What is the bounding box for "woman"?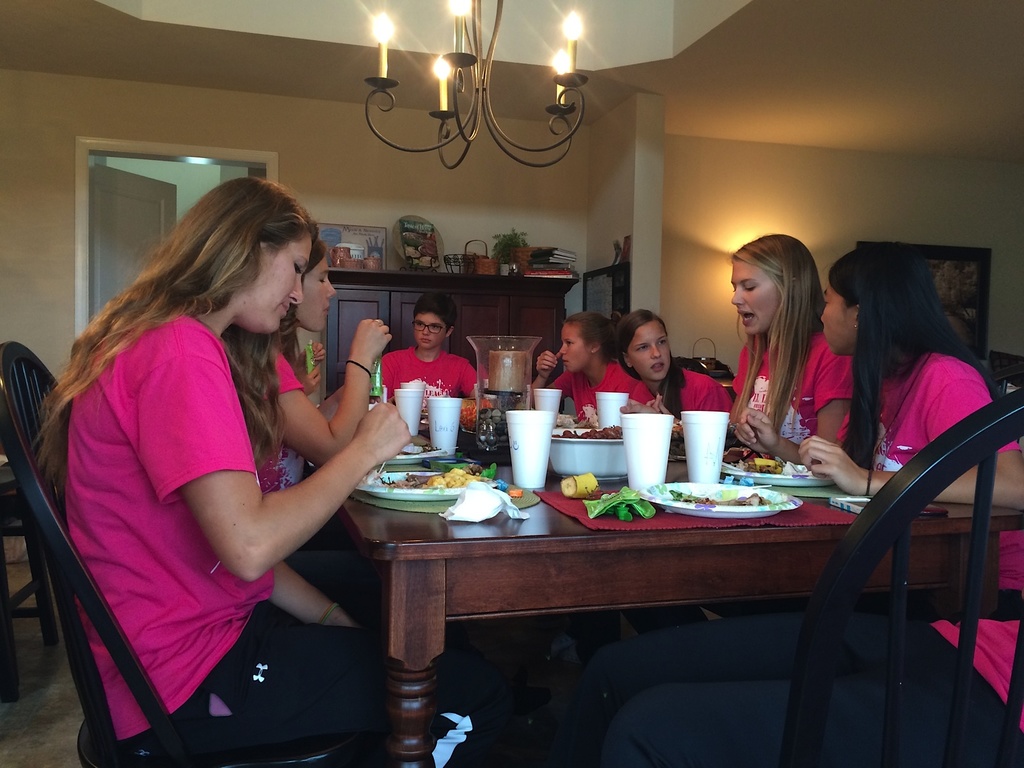
713 241 851 468.
